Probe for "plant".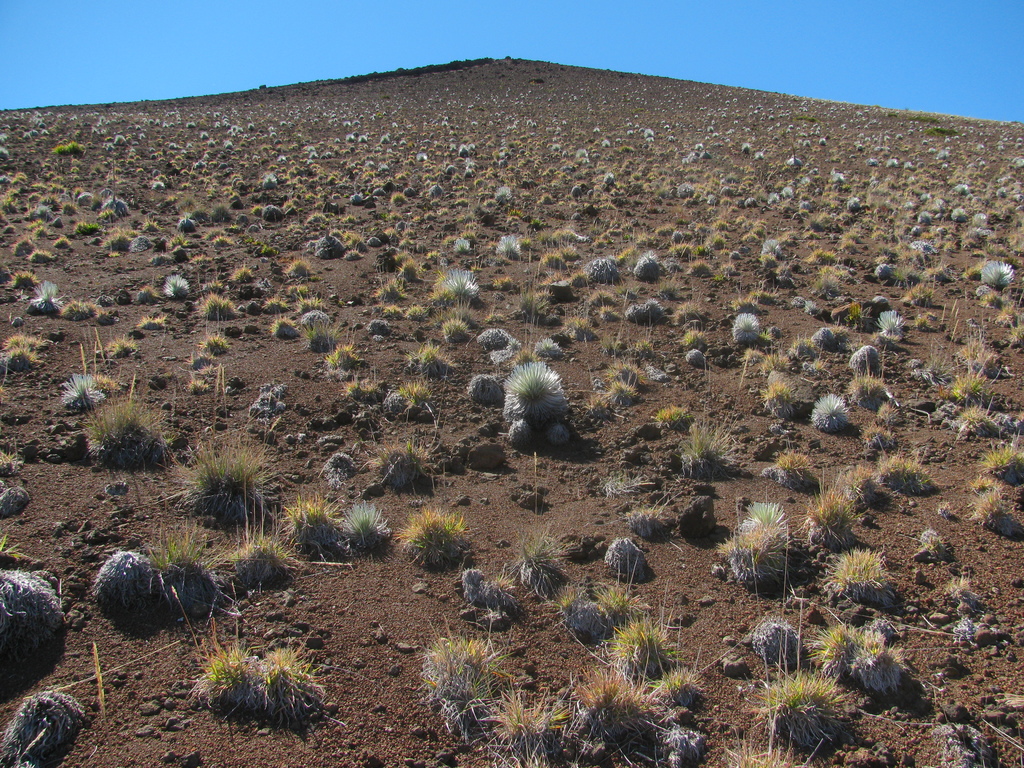
Probe result: x1=497, y1=234, x2=524, y2=261.
